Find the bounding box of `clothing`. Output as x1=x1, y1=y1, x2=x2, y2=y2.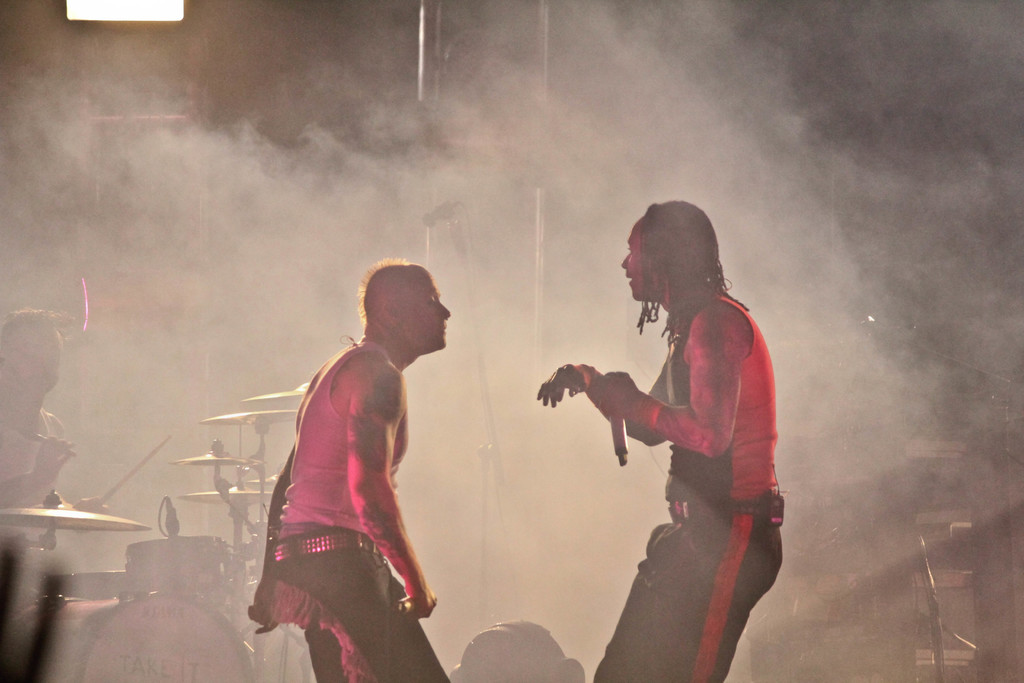
x1=590, y1=288, x2=783, y2=682.
